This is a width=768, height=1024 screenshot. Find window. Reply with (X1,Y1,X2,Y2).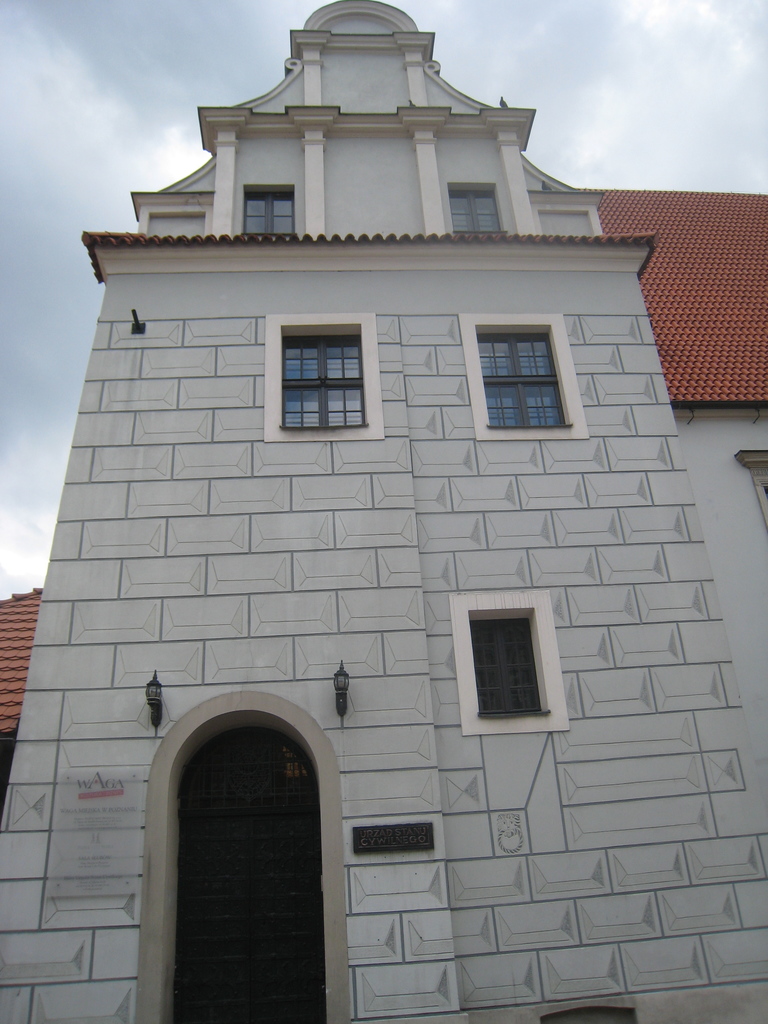
(455,184,499,239).
